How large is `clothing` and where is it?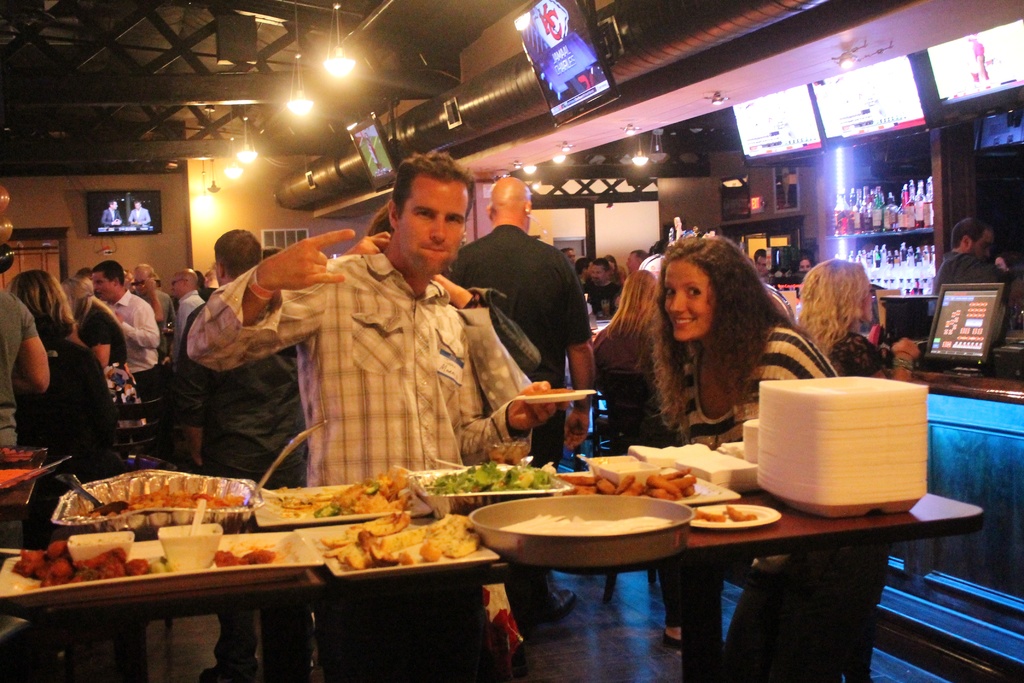
Bounding box: locate(23, 333, 115, 482).
